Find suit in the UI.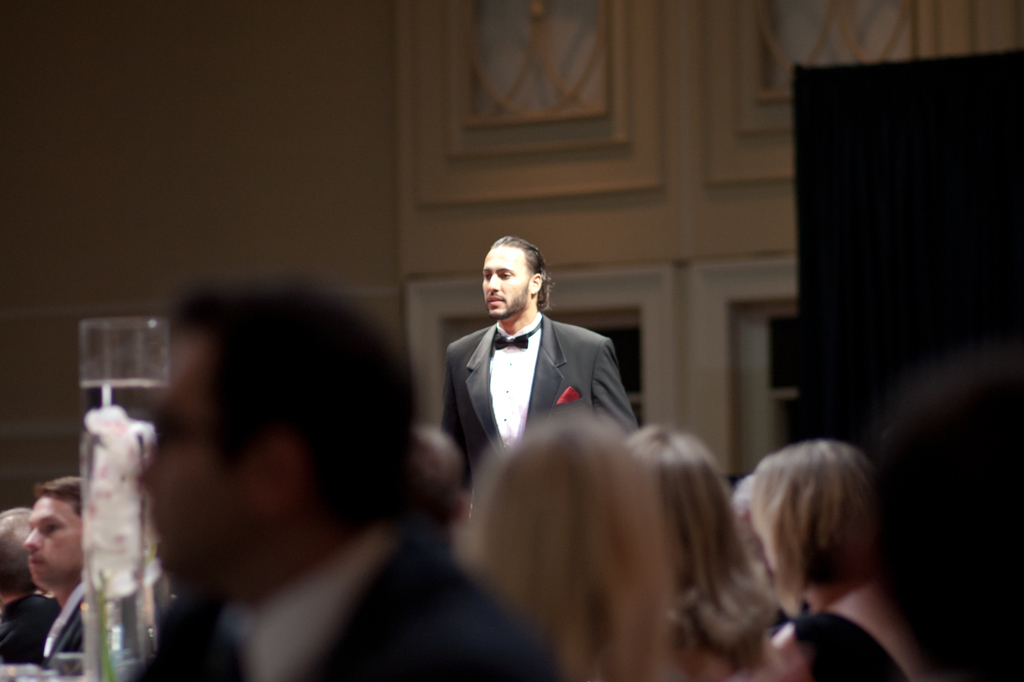
UI element at box(426, 284, 643, 483).
